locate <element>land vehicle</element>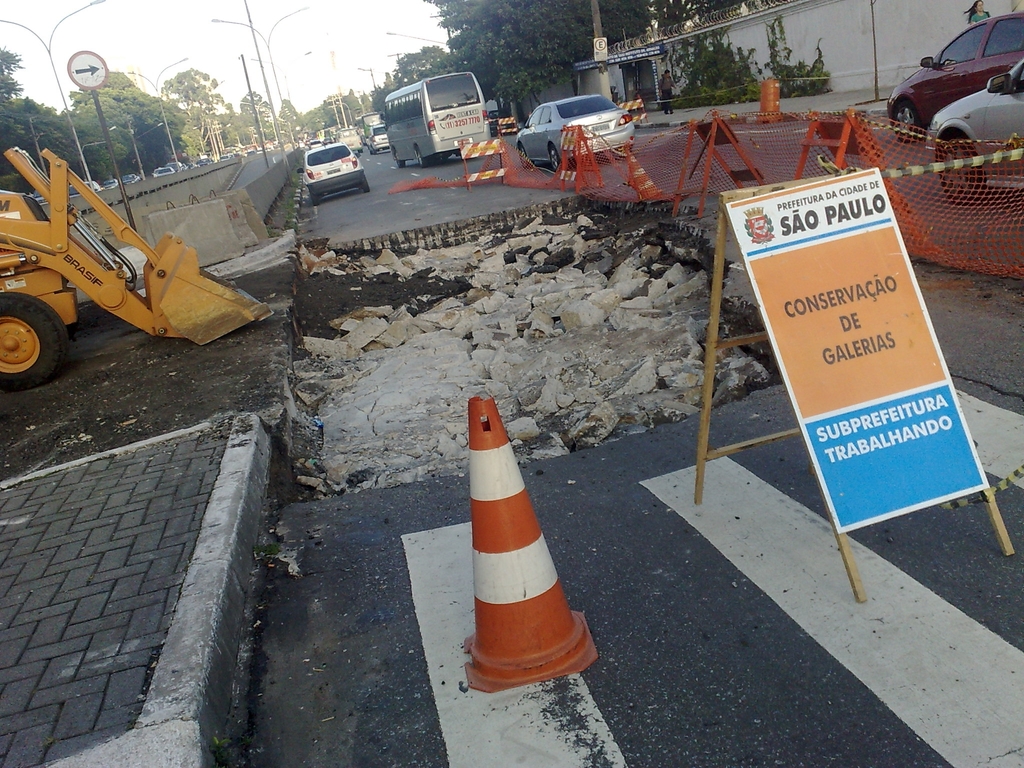
[x1=515, y1=92, x2=637, y2=172]
